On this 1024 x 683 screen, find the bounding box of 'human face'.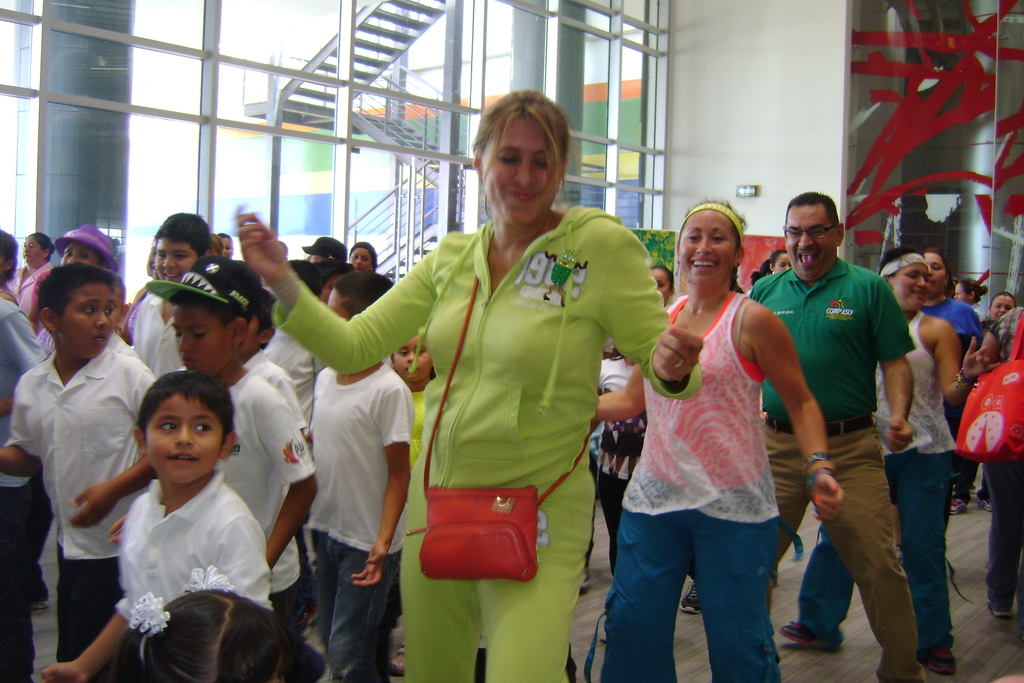
Bounding box: 650:267:671:300.
